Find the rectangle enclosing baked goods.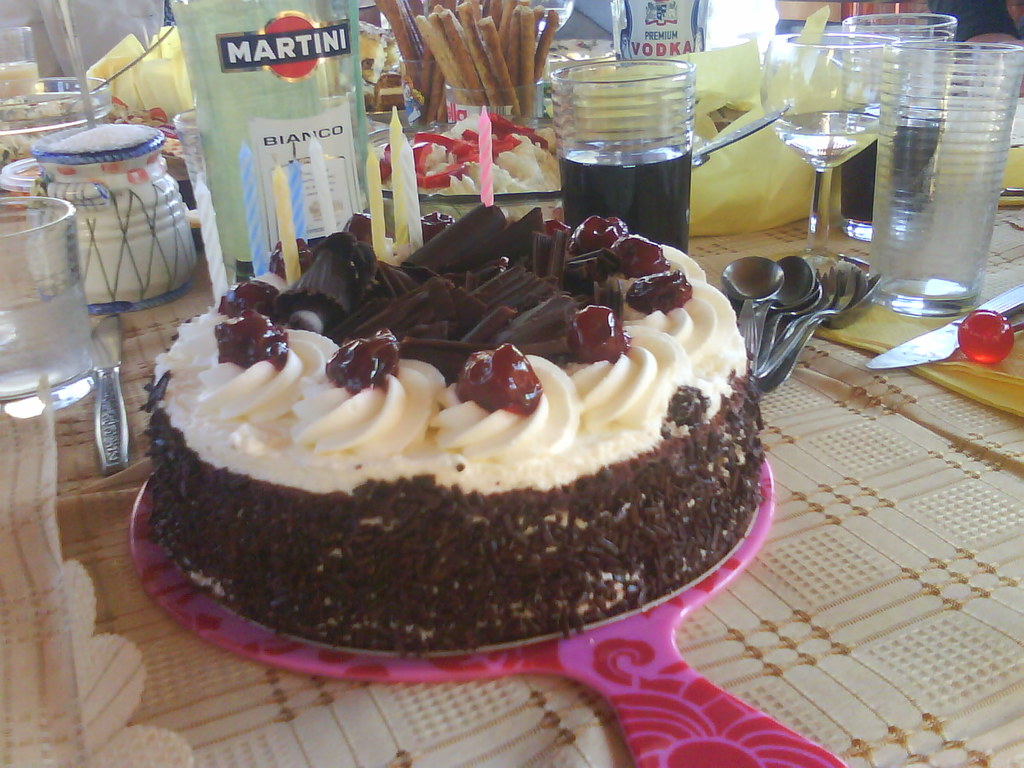
(x1=138, y1=208, x2=769, y2=662).
